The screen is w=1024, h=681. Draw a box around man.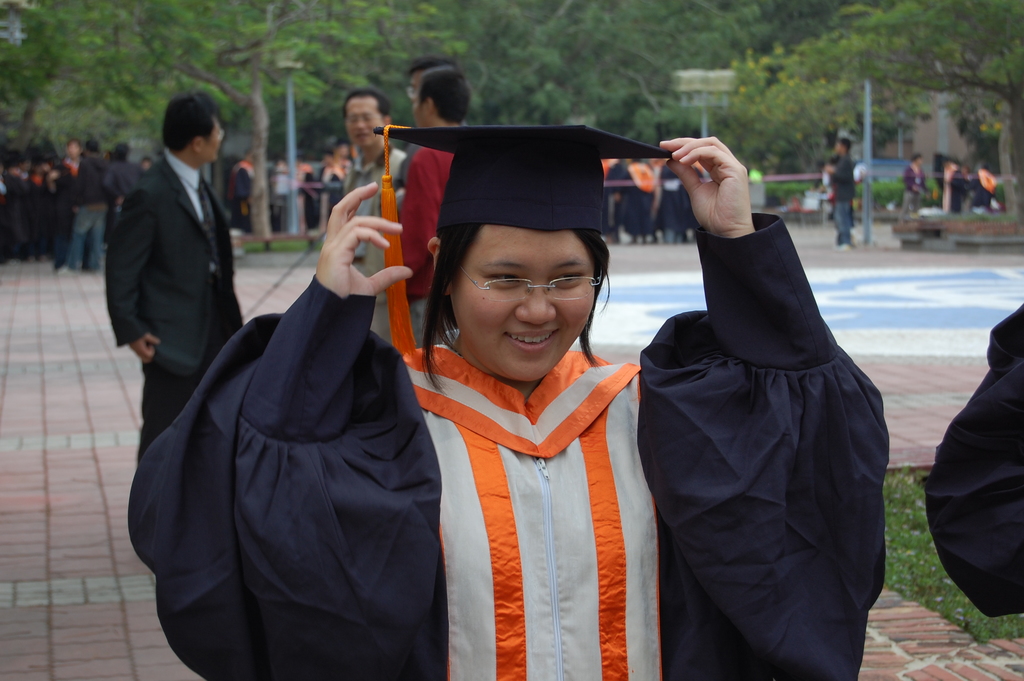
(left=71, top=134, right=108, bottom=270).
